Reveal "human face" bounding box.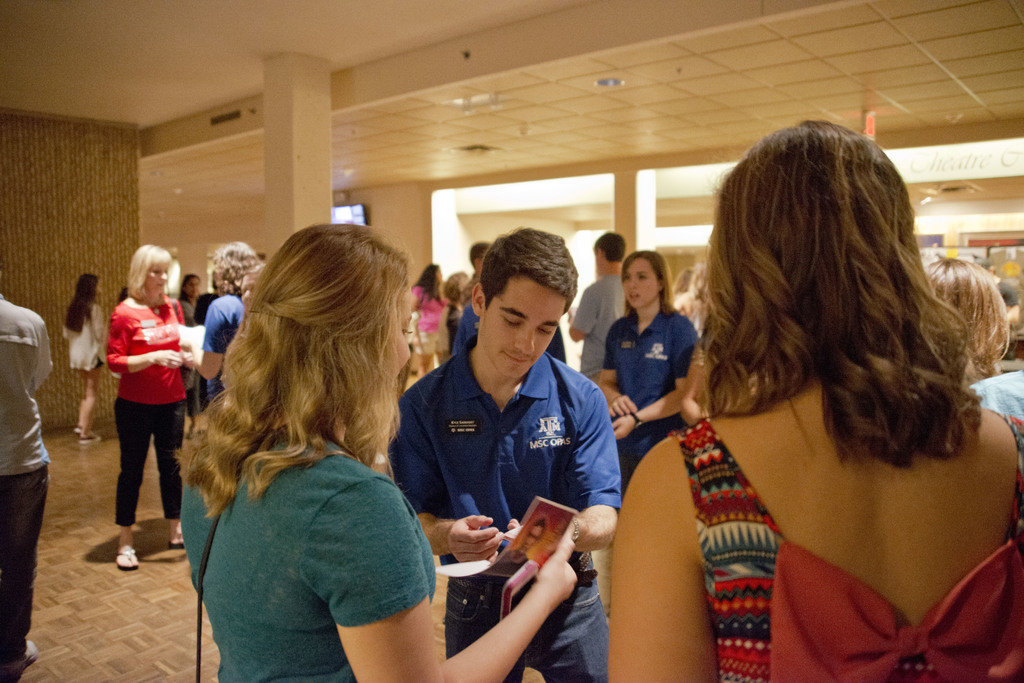
Revealed: rect(186, 269, 202, 303).
